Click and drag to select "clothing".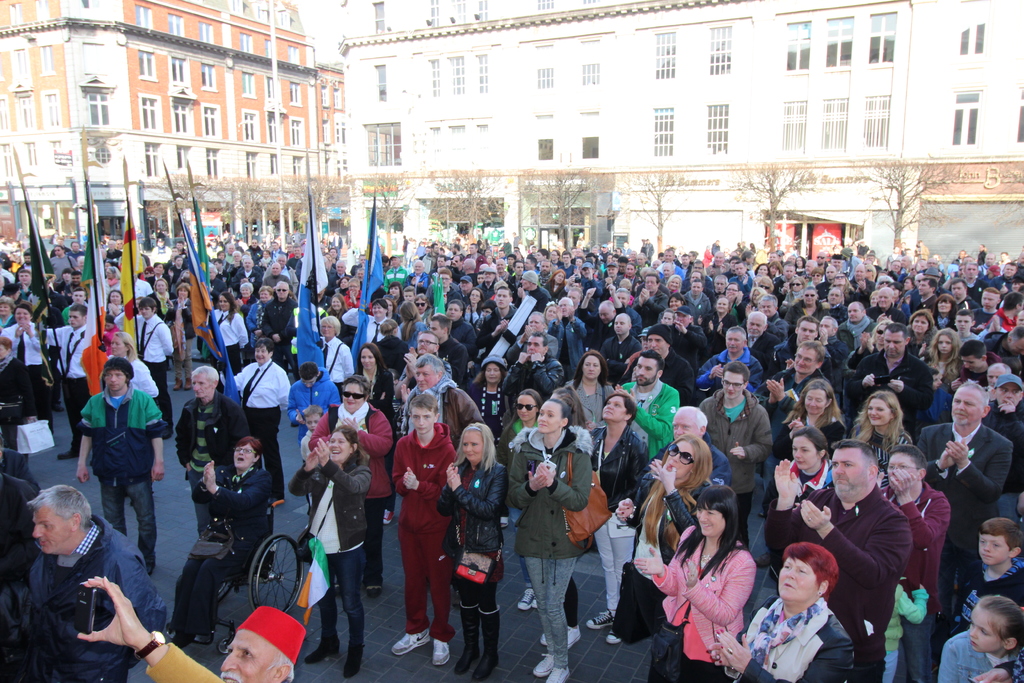
Selection: {"left": 172, "top": 295, "right": 197, "bottom": 384}.
